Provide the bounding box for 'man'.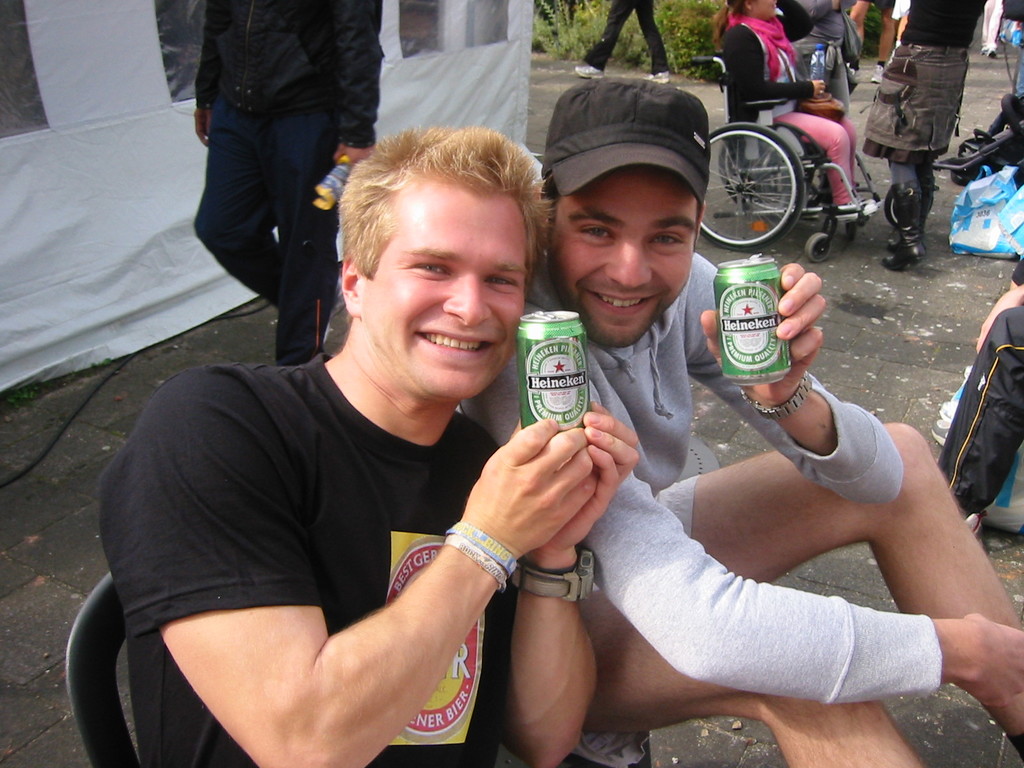
rect(196, 0, 381, 371).
